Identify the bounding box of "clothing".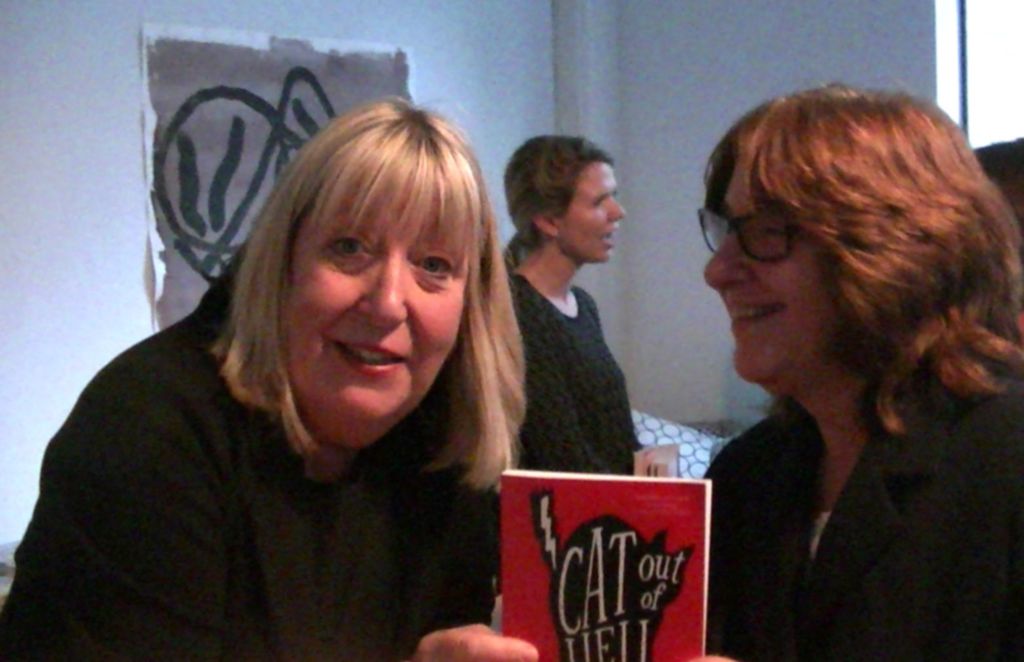
(x1=20, y1=287, x2=569, y2=659).
